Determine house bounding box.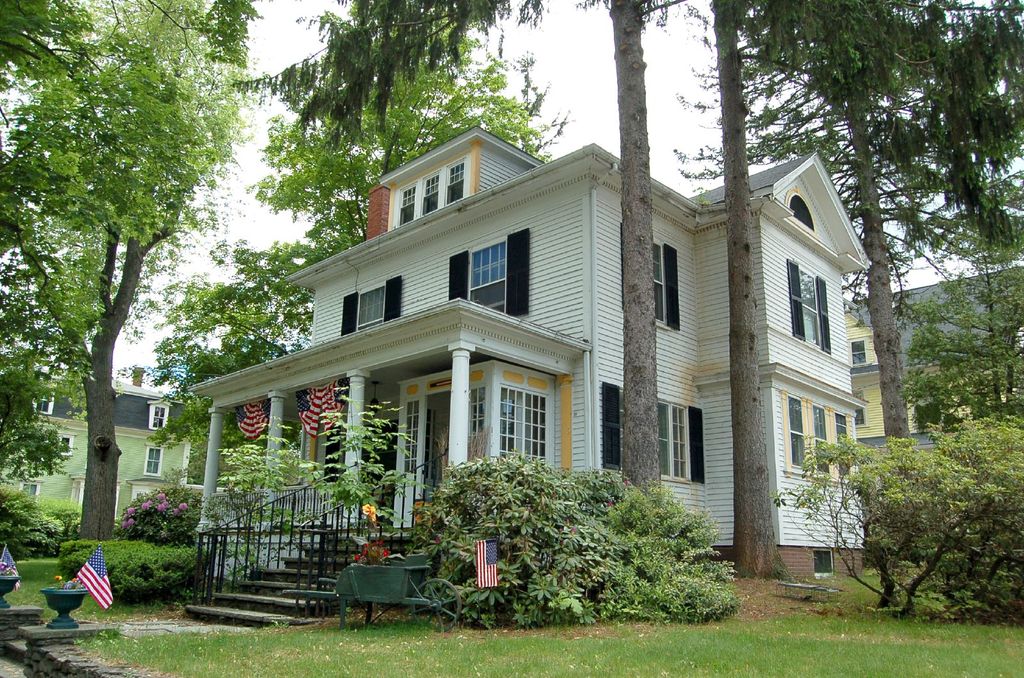
Determined: (left=854, top=265, right=1023, bottom=564).
